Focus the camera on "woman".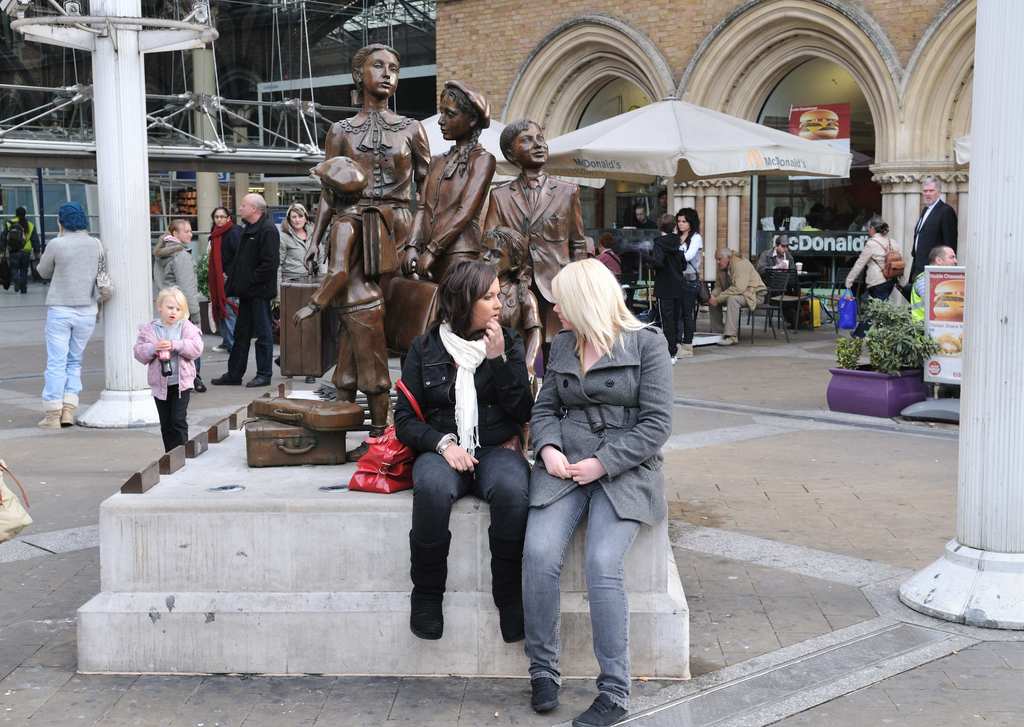
Focus region: Rect(845, 213, 907, 341).
